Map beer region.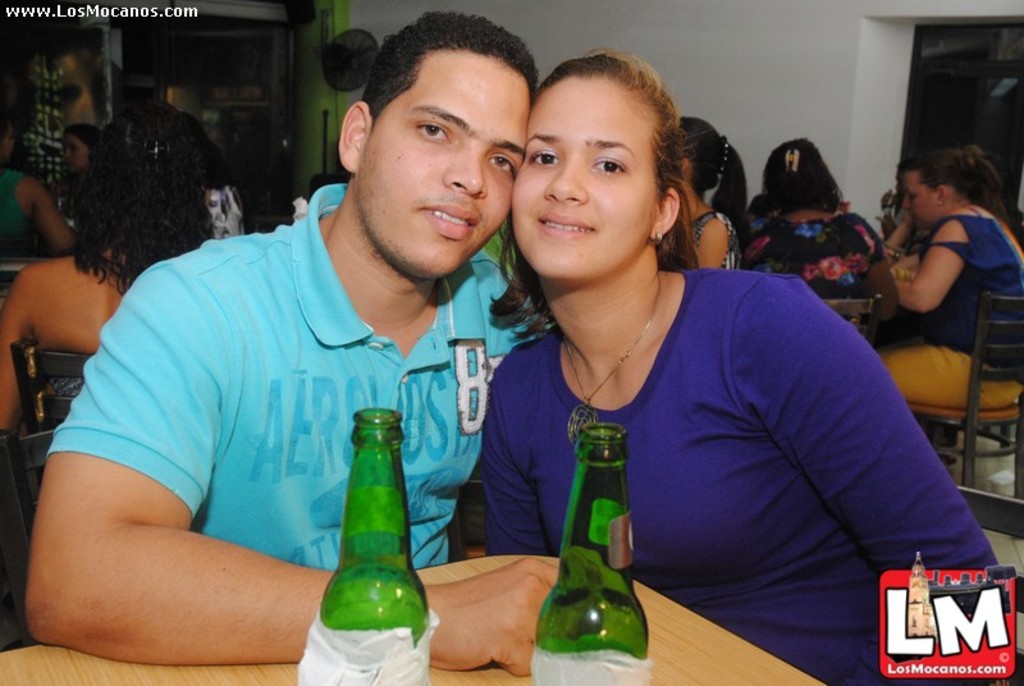
Mapped to 303 406 425 685.
